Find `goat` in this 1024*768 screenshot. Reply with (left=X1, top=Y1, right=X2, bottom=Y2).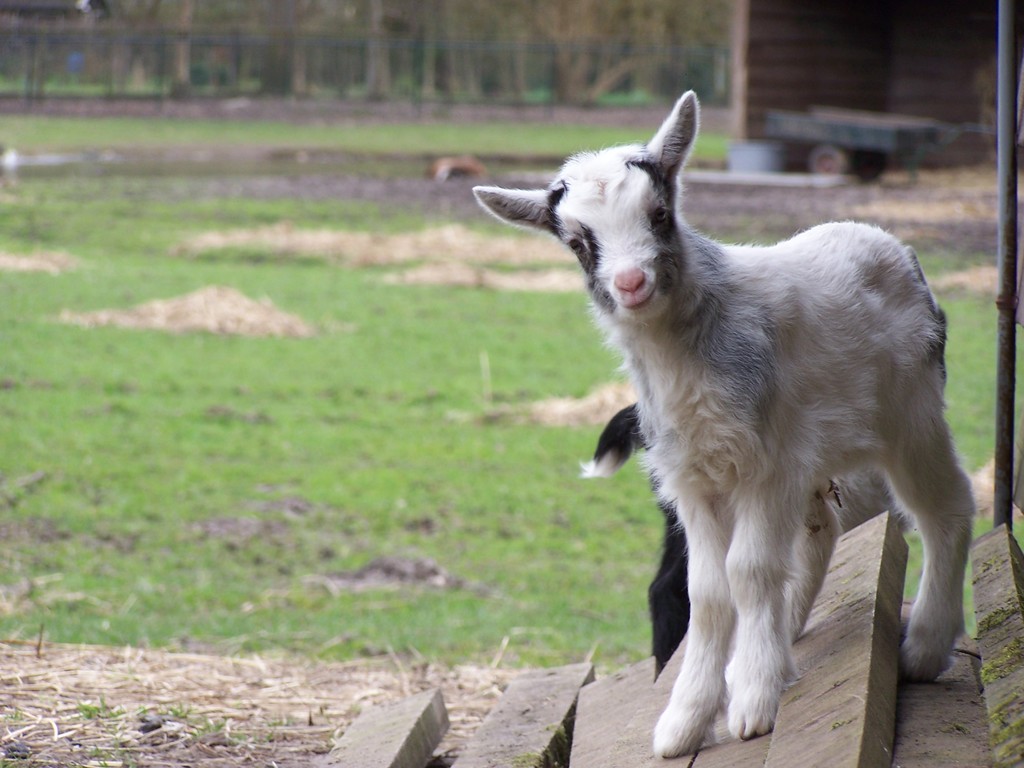
(left=574, top=405, right=893, bottom=679).
